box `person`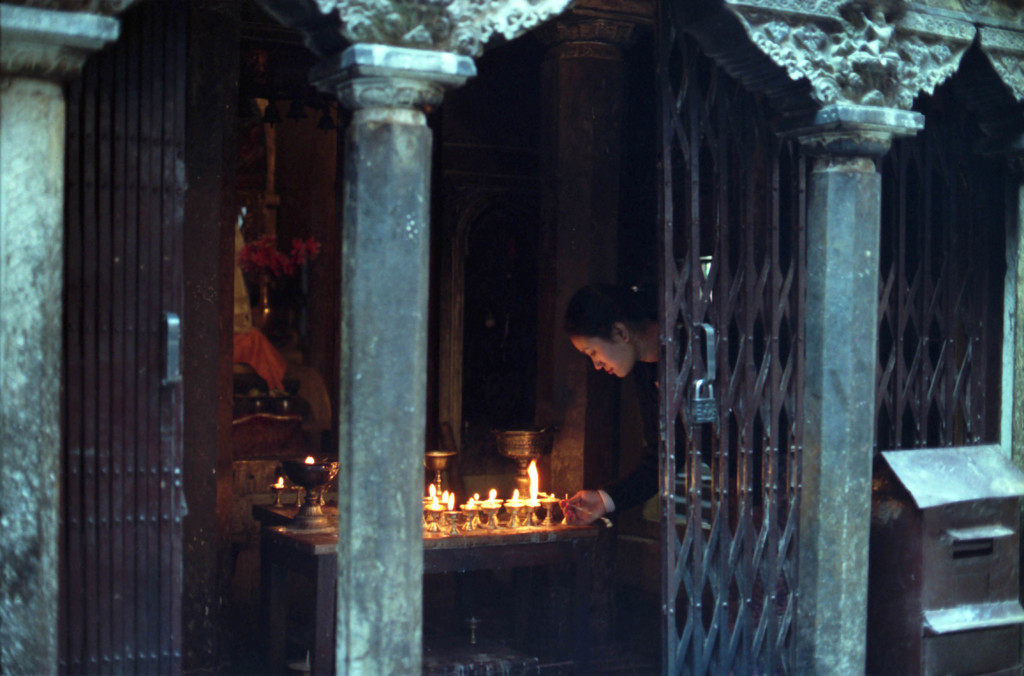
<bbox>560, 286, 730, 523</bbox>
